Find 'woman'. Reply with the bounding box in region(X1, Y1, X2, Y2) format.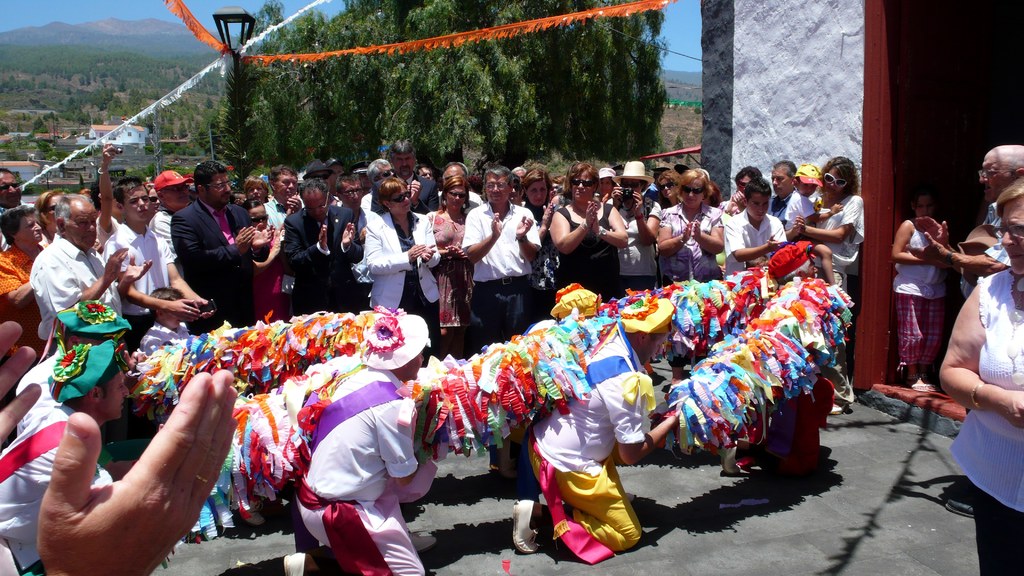
region(937, 178, 1023, 575).
